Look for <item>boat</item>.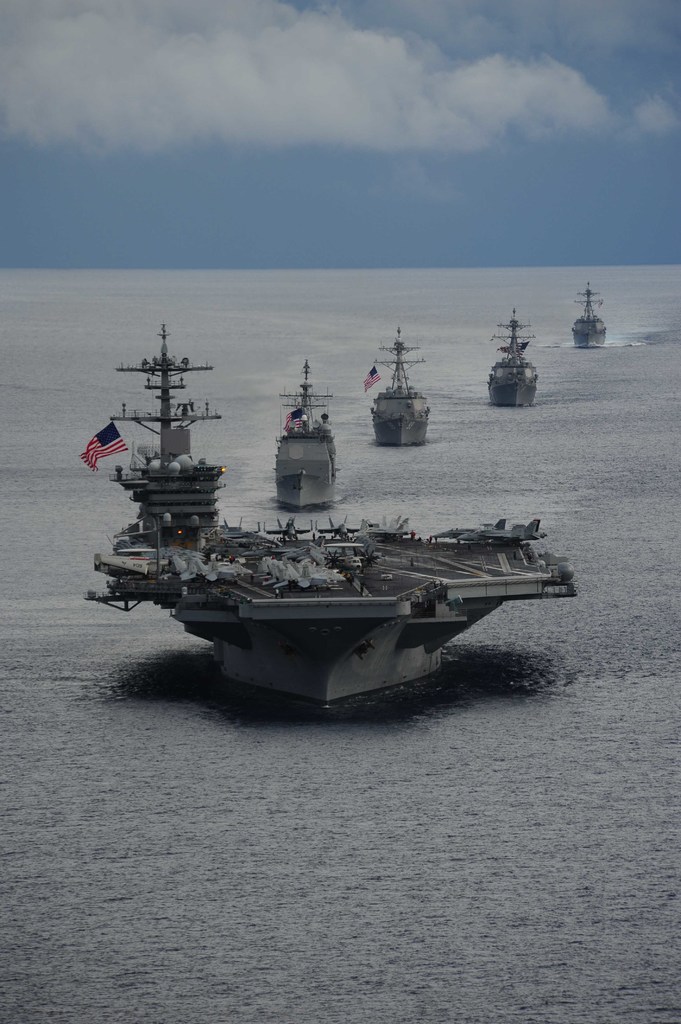
Found: {"x1": 486, "y1": 316, "x2": 549, "y2": 413}.
